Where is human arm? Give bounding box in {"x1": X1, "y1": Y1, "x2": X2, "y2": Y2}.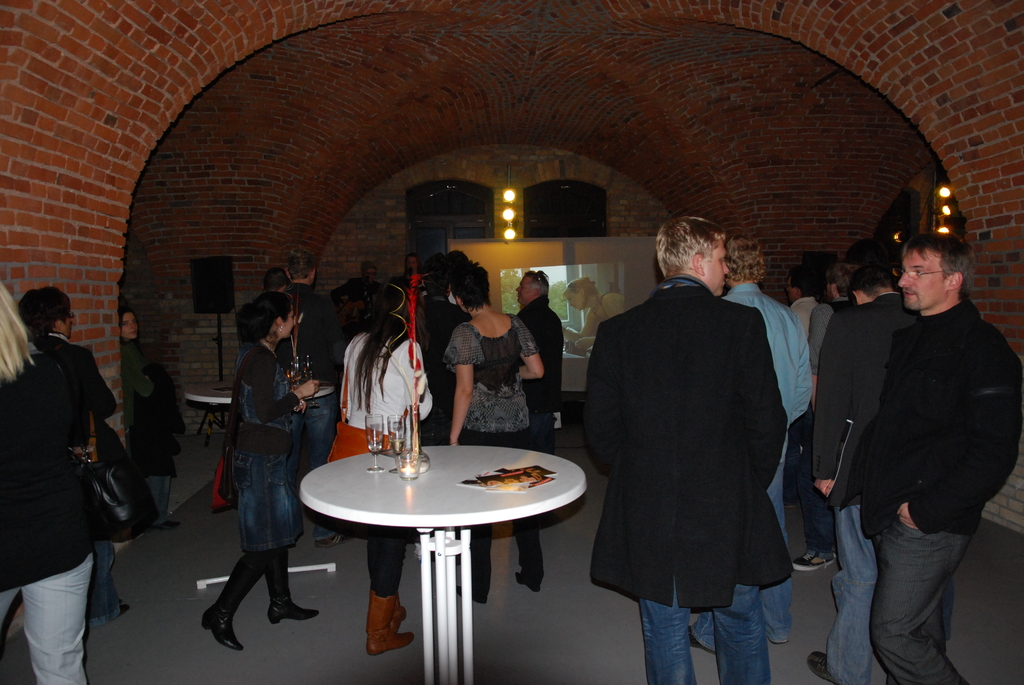
{"x1": 517, "y1": 317, "x2": 548, "y2": 384}.
